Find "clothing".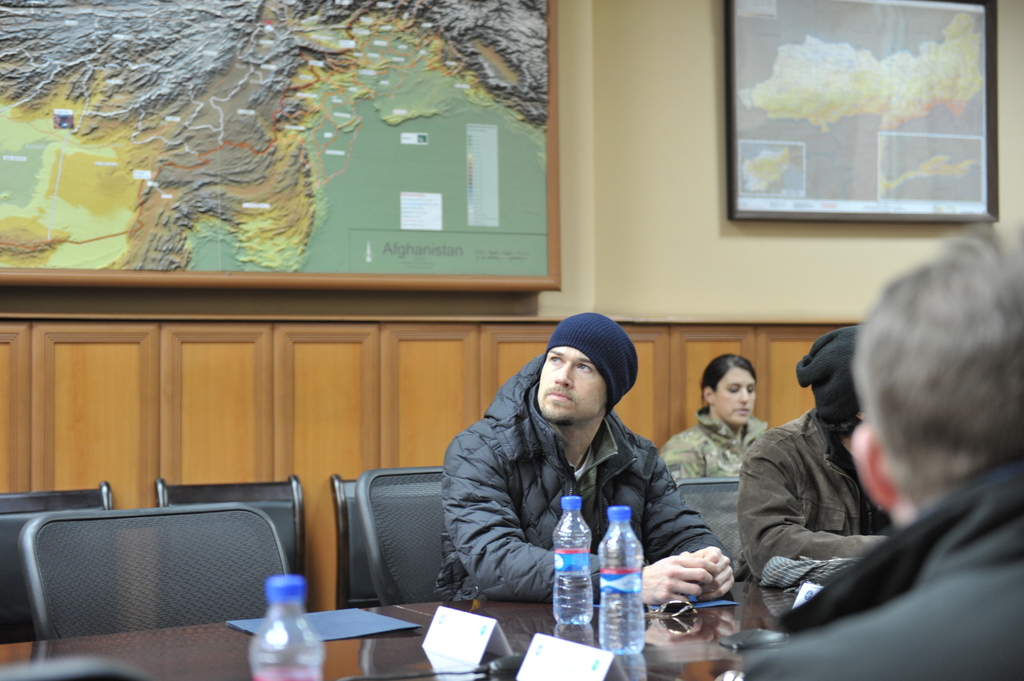
left=735, top=470, right=1023, bottom=680.
